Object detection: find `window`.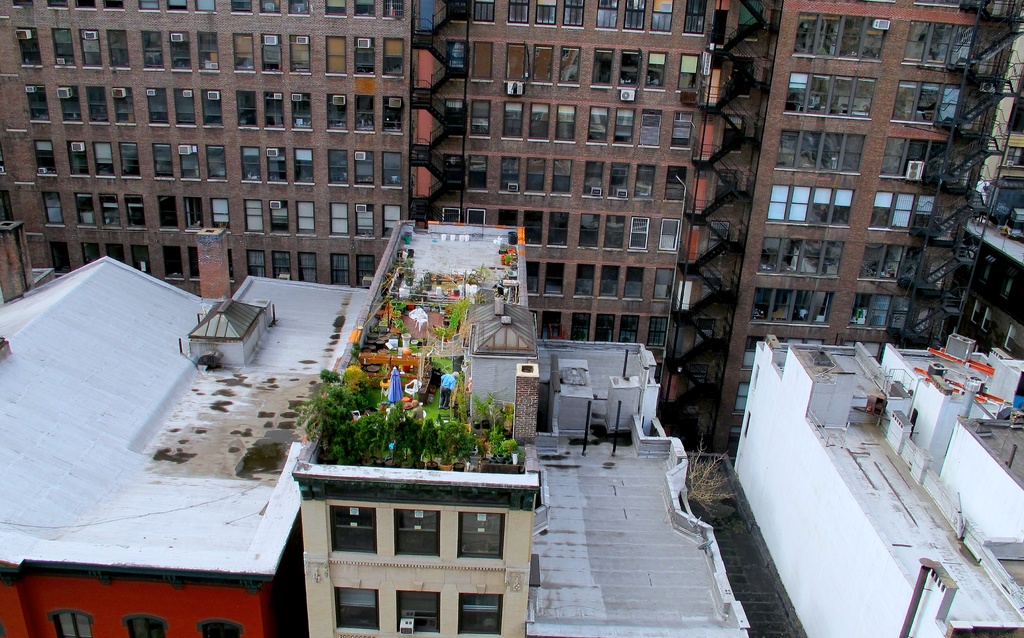
pyautogui.locateOnScreen(209, 199, 229, 228).
